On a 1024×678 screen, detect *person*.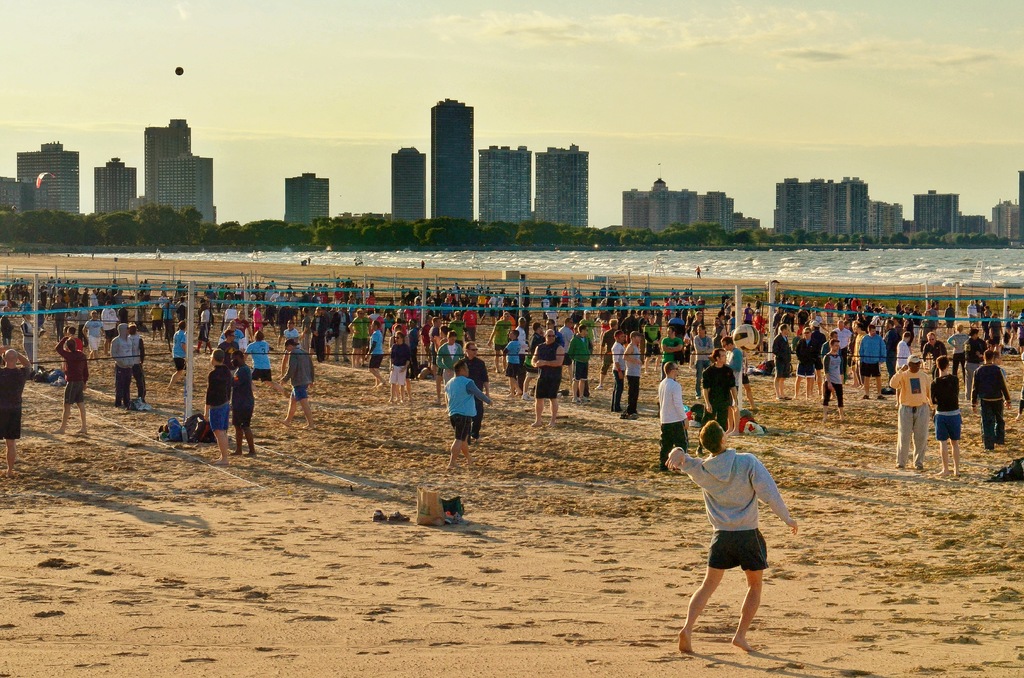
BBox(364, 319, 388, 388).
